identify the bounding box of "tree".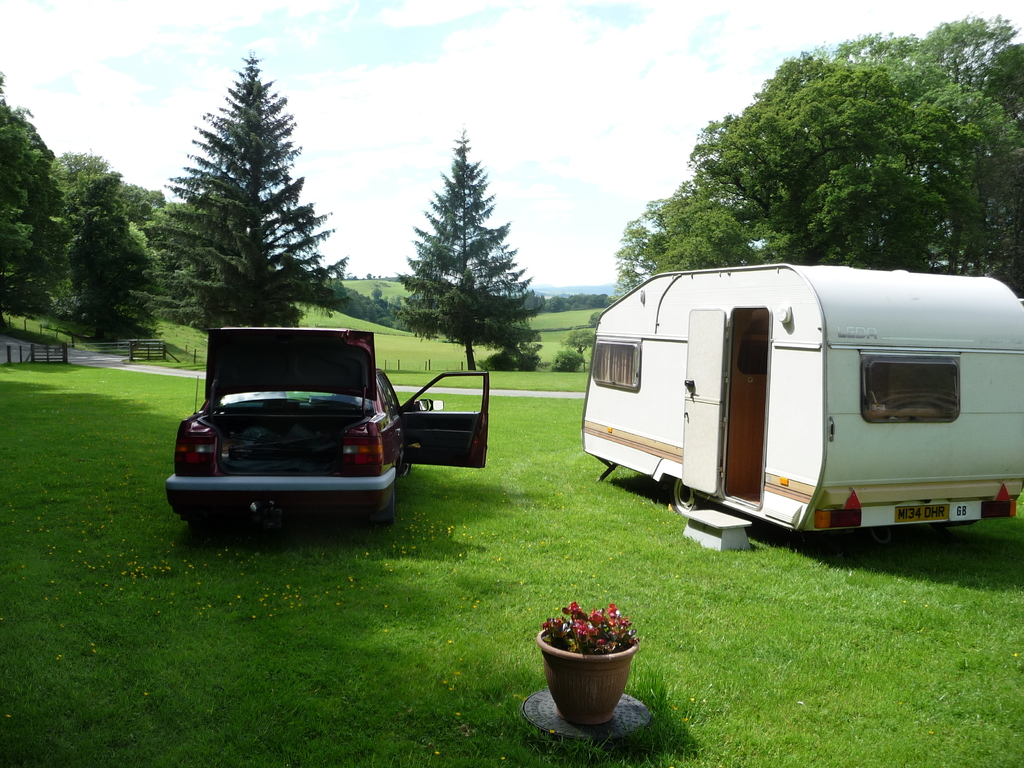
{"left": 68, "top": 158, "right": 173, "bottom": 365}.
